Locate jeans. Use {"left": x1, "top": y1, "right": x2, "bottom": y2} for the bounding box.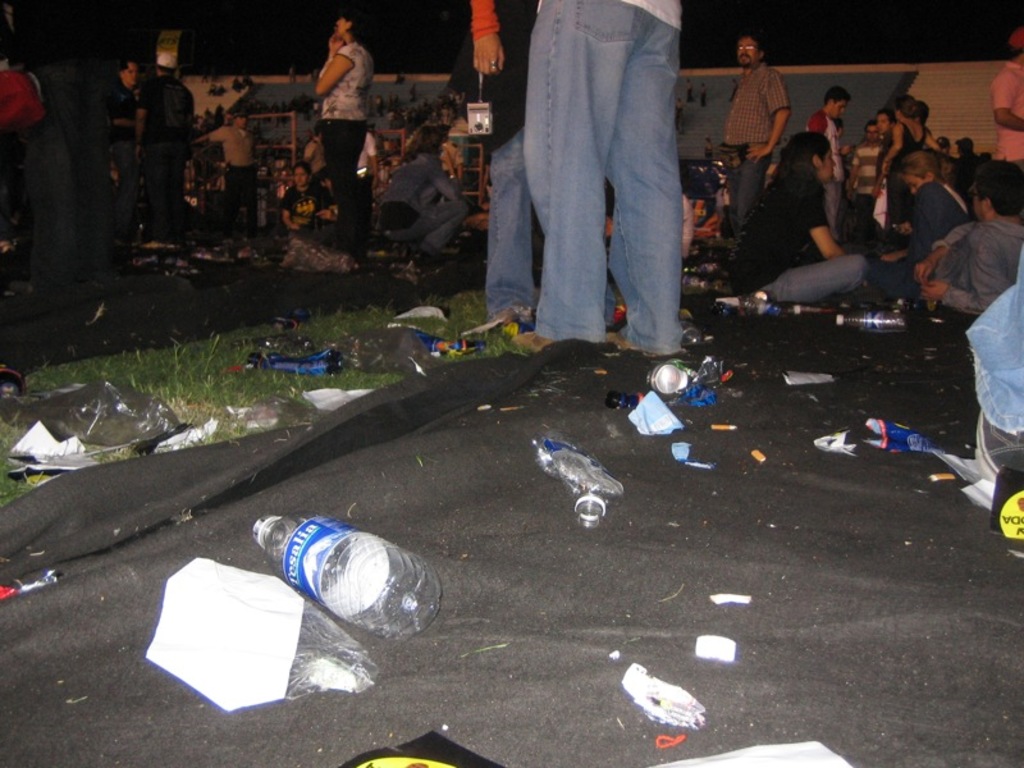
{"left": 113, "top": 138, "right": 138, "bottom": 246}.
